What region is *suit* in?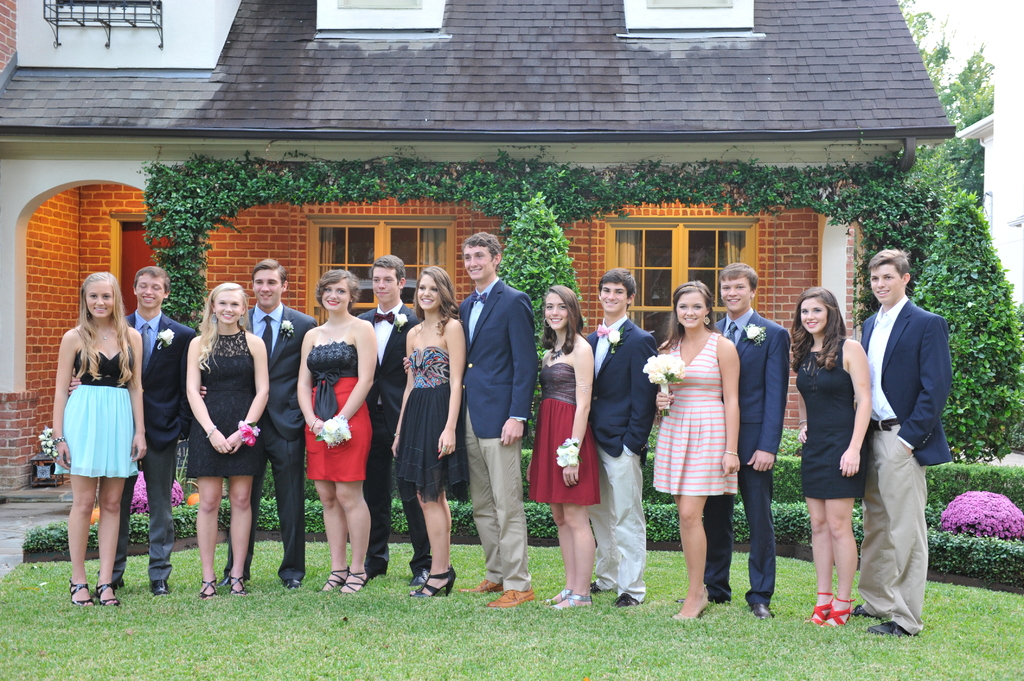
{"left": 364, "top": 295, "right": 434, "bottom": 564}.
